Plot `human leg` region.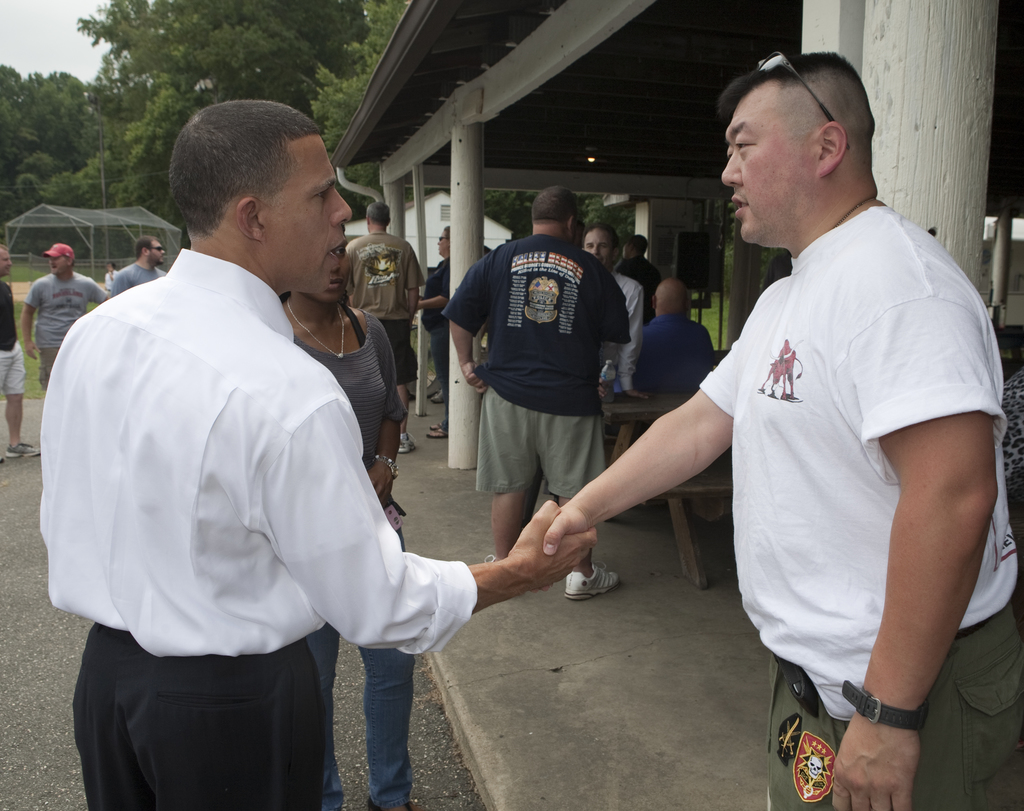
Plotted at <bbox>474, 388, 541, 560</bbox>.
